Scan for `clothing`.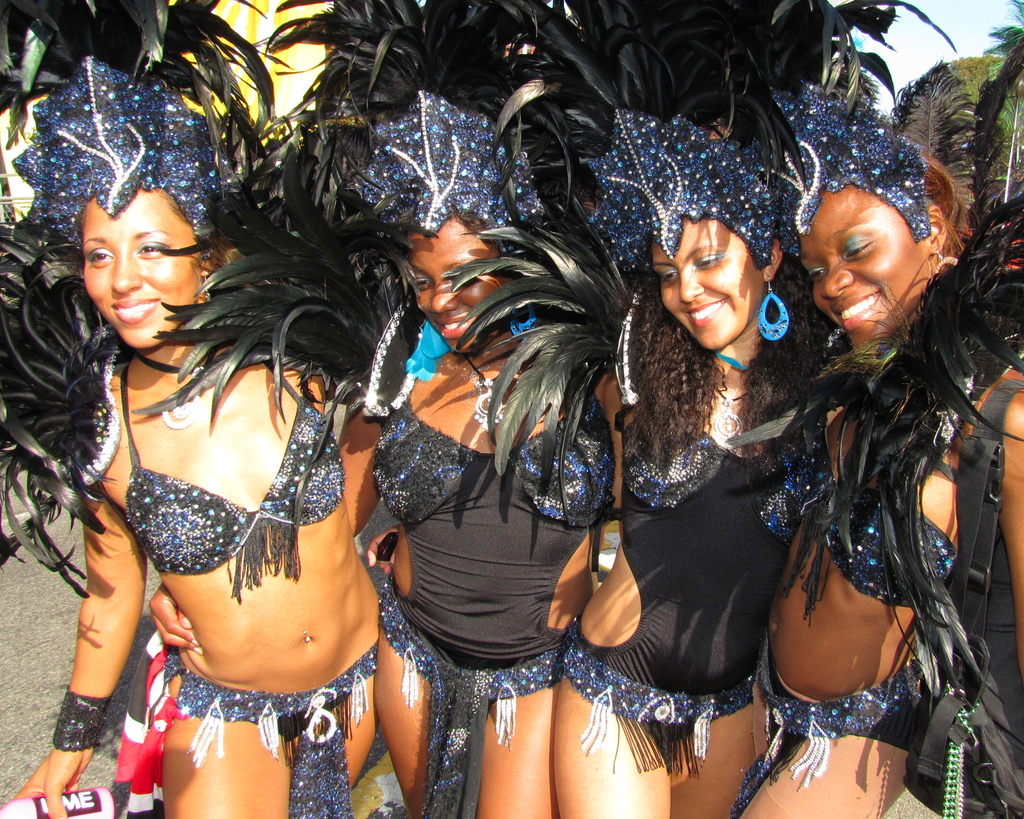
Scan result: detection(556, 304, 840, 768).
